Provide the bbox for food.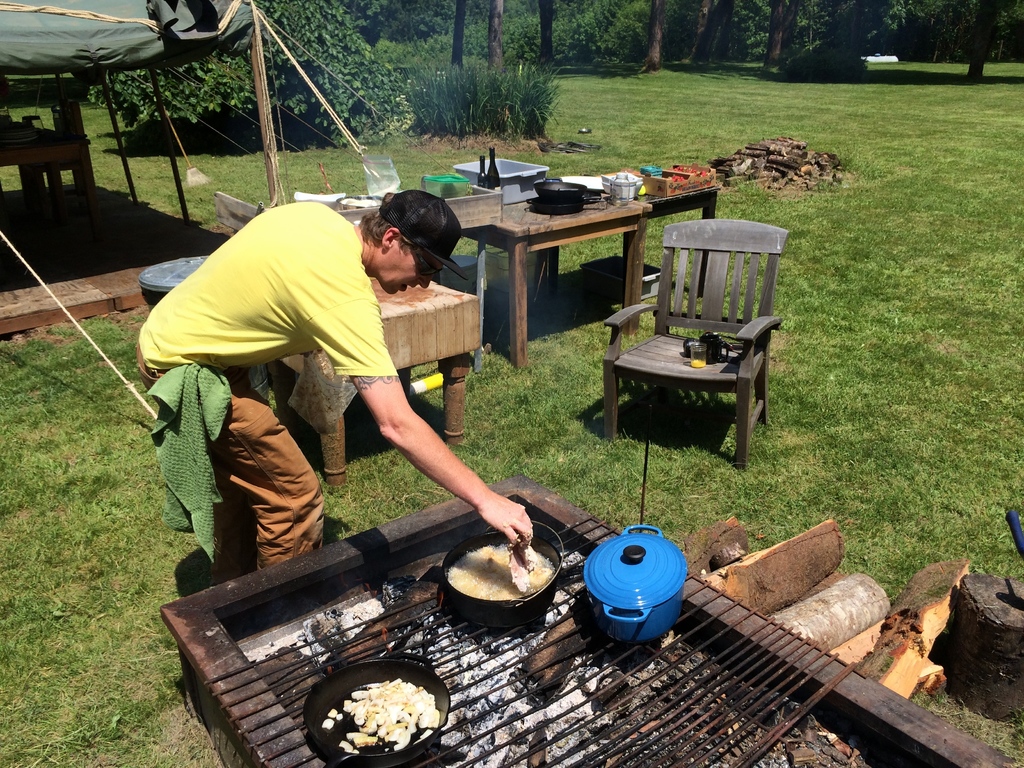
l=451, t=547, r=544, b=598.
